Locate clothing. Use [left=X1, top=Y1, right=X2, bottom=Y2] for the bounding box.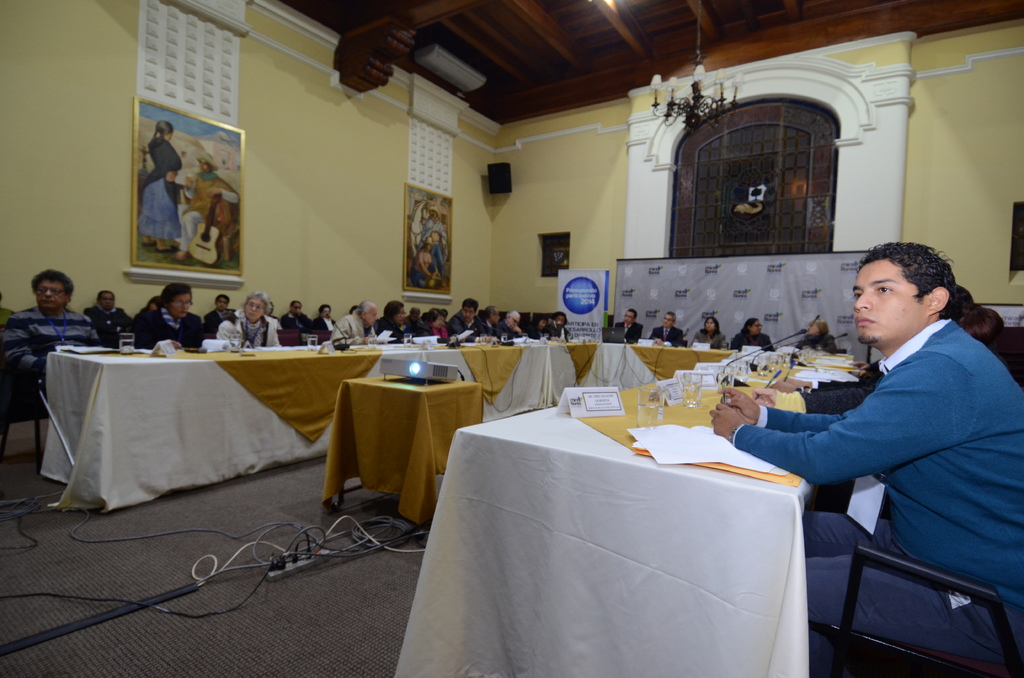
[left=177, top=174, right=241, bottom=245].
